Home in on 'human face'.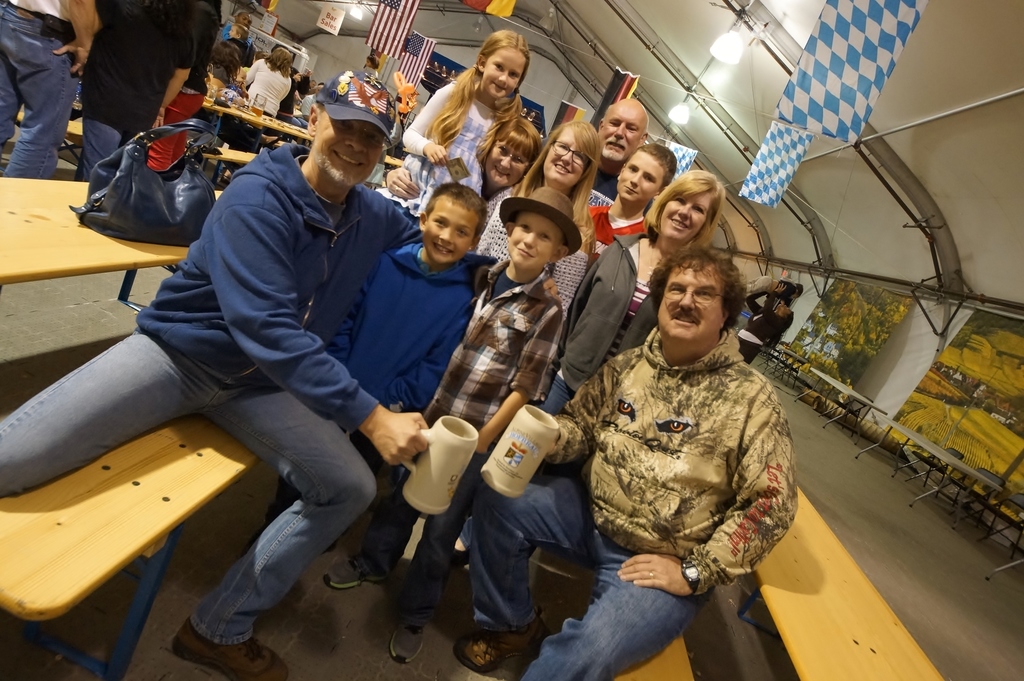
Homed in at (x1=315, y1=120, x2=379, y2=186).
